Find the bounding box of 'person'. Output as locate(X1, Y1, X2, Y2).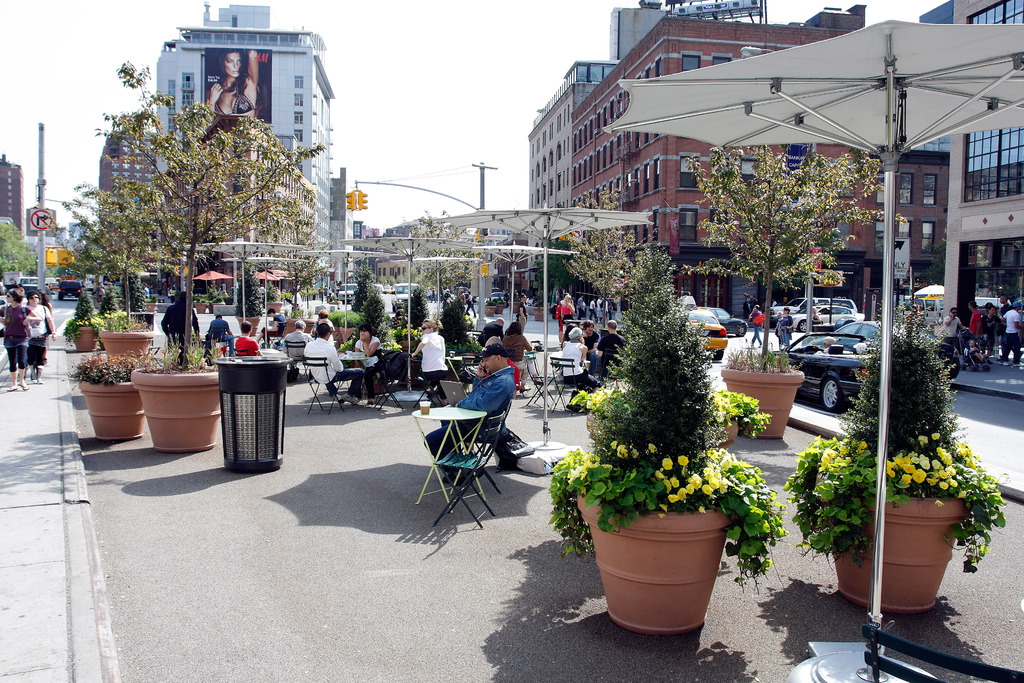
locate(775, 311, 785, 346).
